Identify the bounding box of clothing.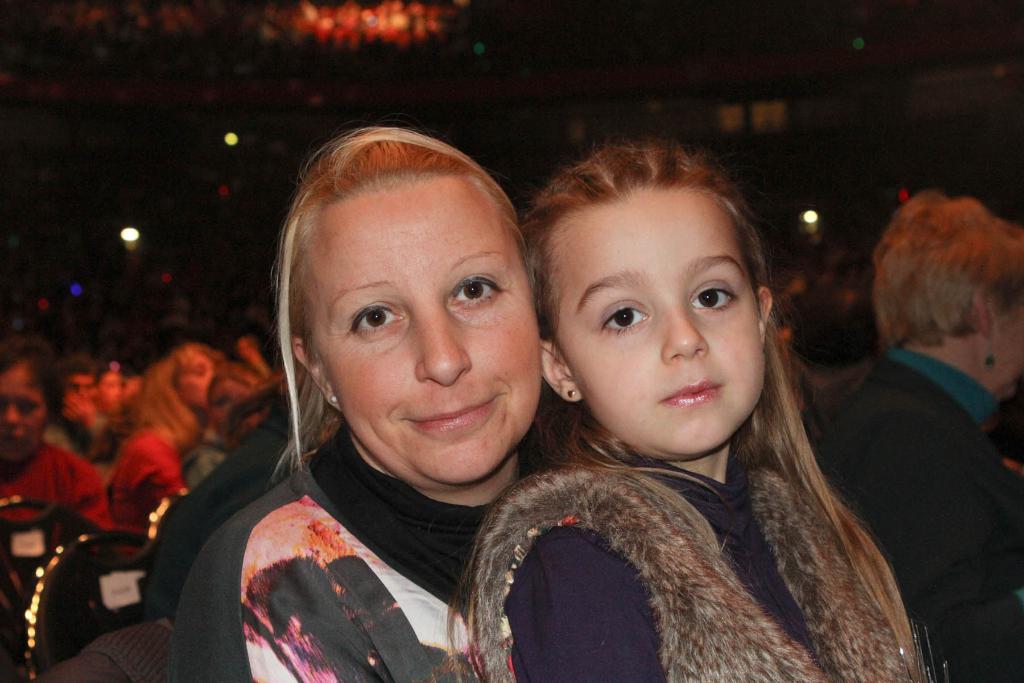
[104, 427, 179, 537].
